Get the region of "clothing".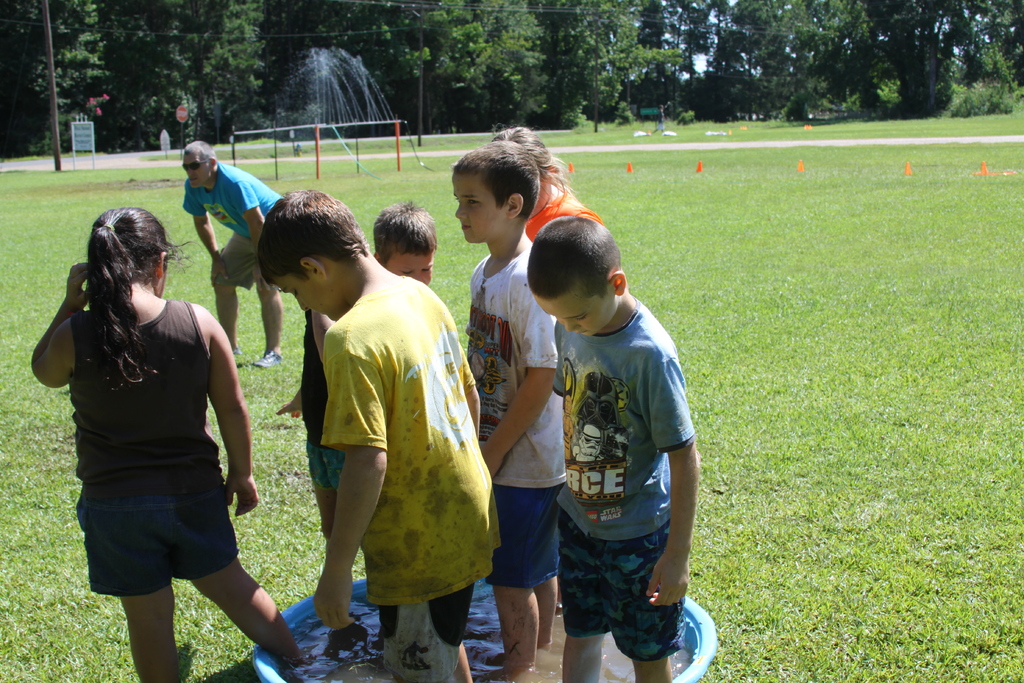
(334, 288, 489, 652).
